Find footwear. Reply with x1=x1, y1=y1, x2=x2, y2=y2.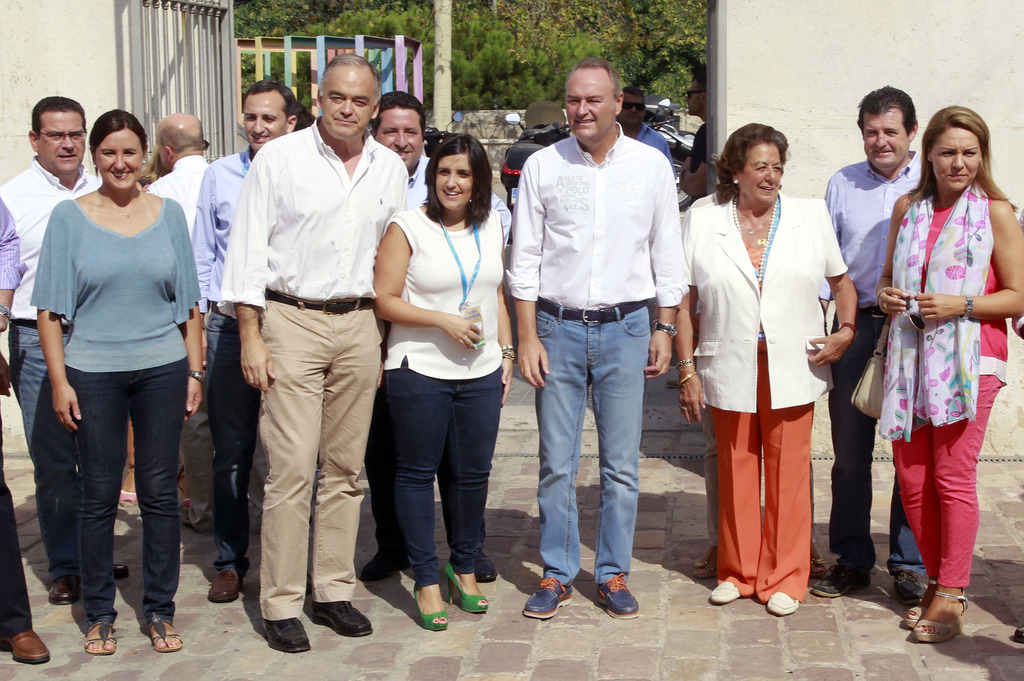
x1=44, y1=574, x2=79, y2=607.
